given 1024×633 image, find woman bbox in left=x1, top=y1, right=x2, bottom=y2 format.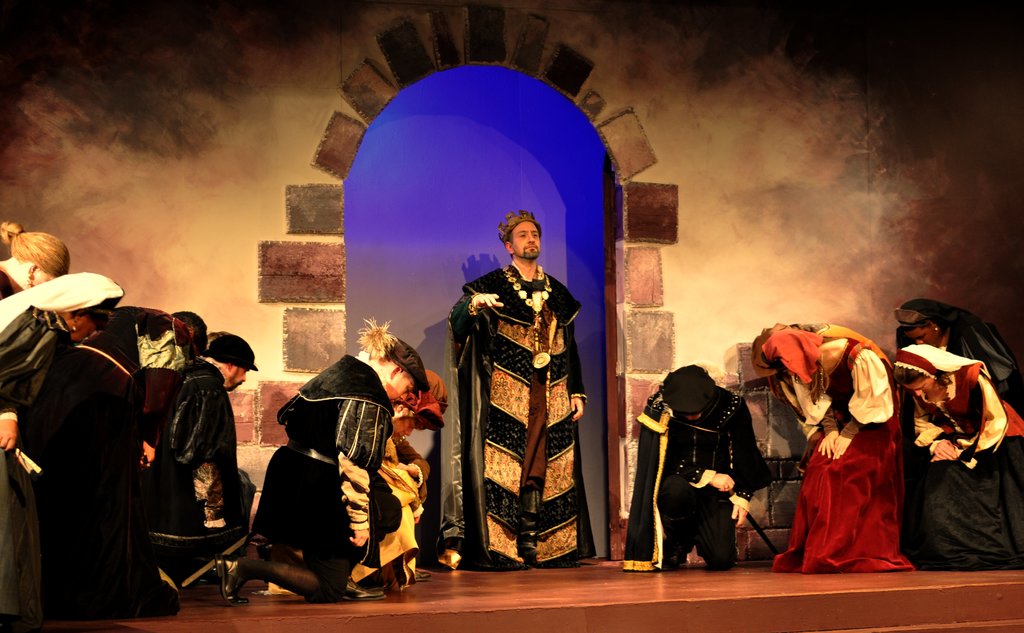
left=877, top=338, right=1023, bottom=571.
